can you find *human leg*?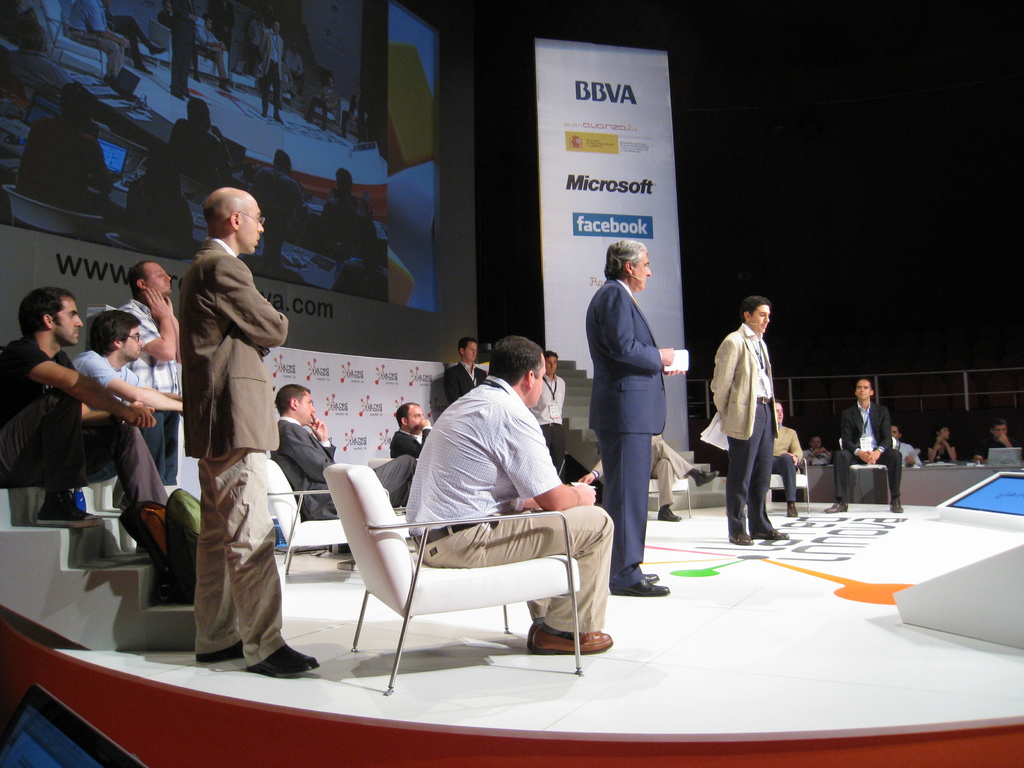
Yes, bounding box: <region>193, 472, 241, 658</region>.
